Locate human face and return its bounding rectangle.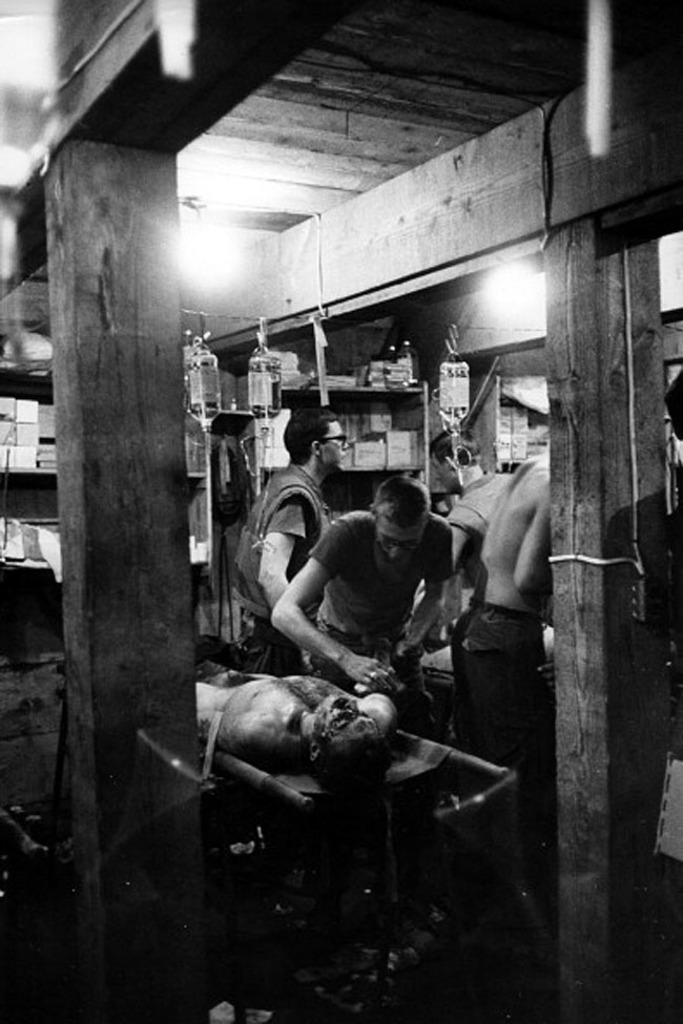
<region>324, 420, 345, 466</region>.
